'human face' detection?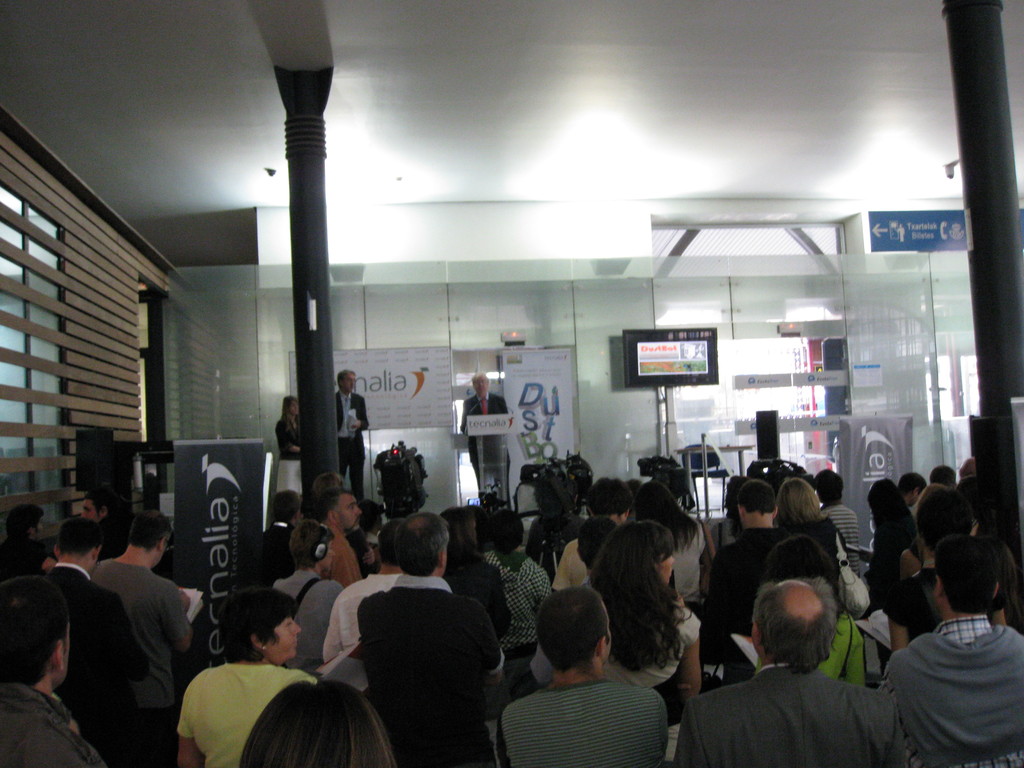
bbox(56, 617, 70, 684)
